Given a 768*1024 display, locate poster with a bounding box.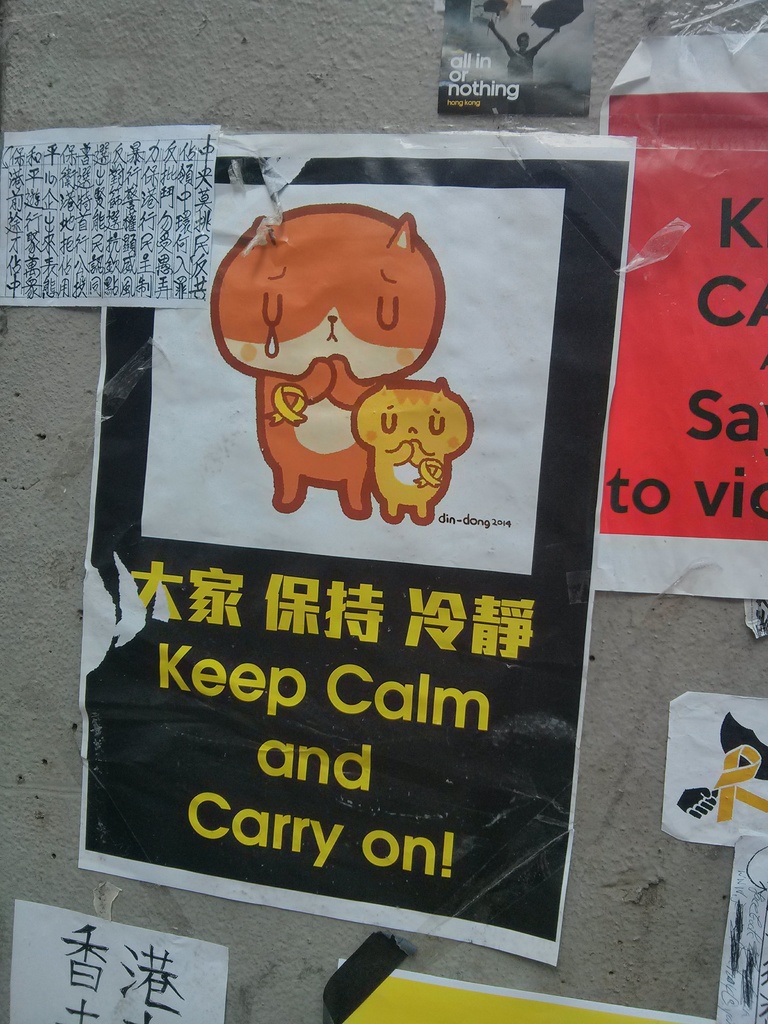
Located: (x1=595, y1=28, x2=767, y2=601).
